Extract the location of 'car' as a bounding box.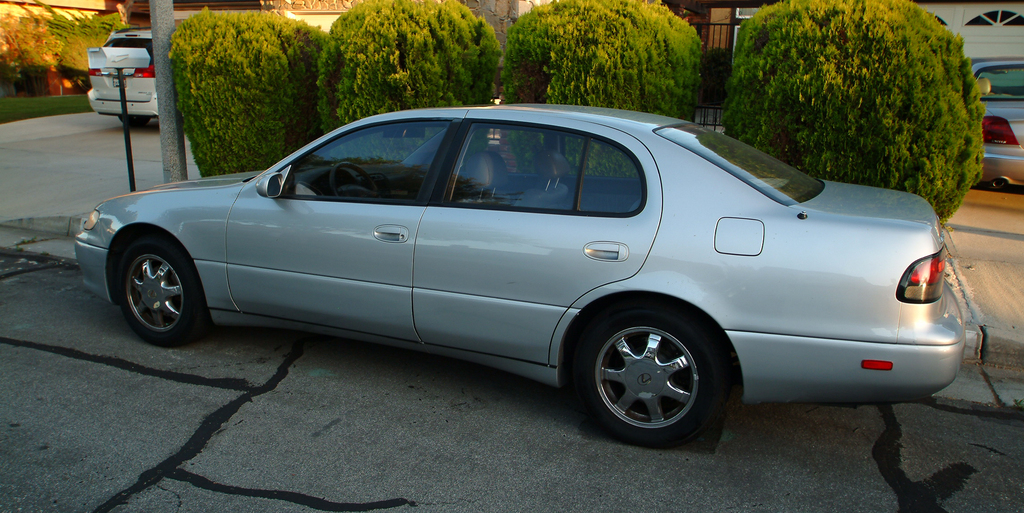
l=968, t=58, r=1023, b=191.
